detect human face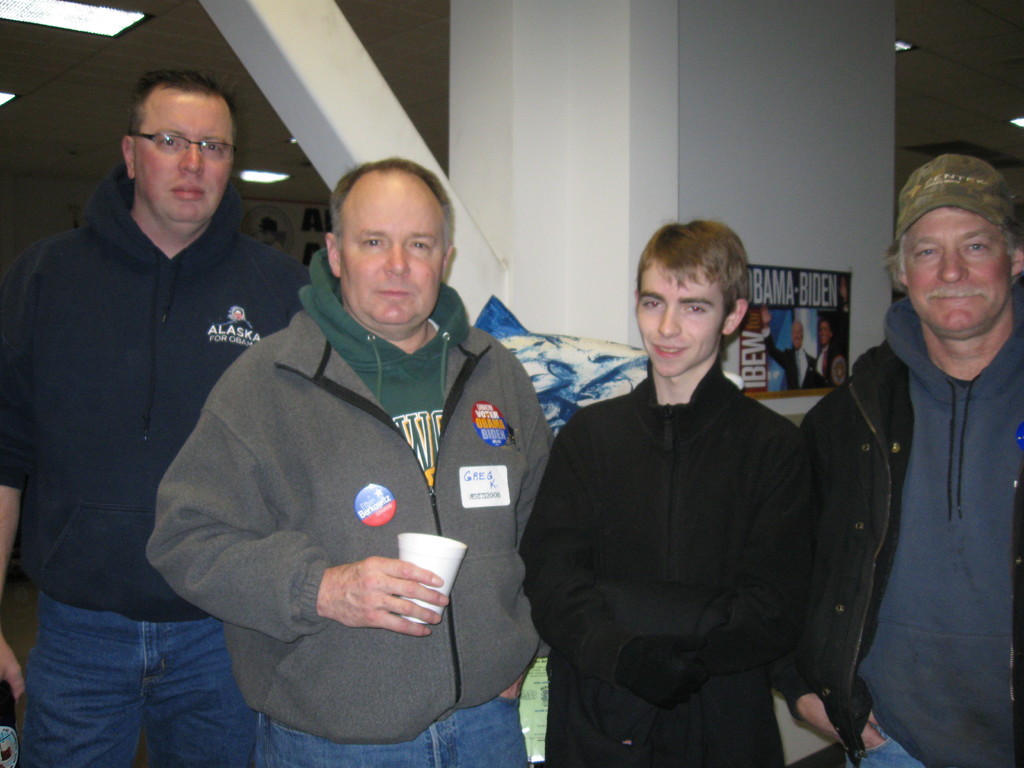
box=[820, 324, 828, 345]
